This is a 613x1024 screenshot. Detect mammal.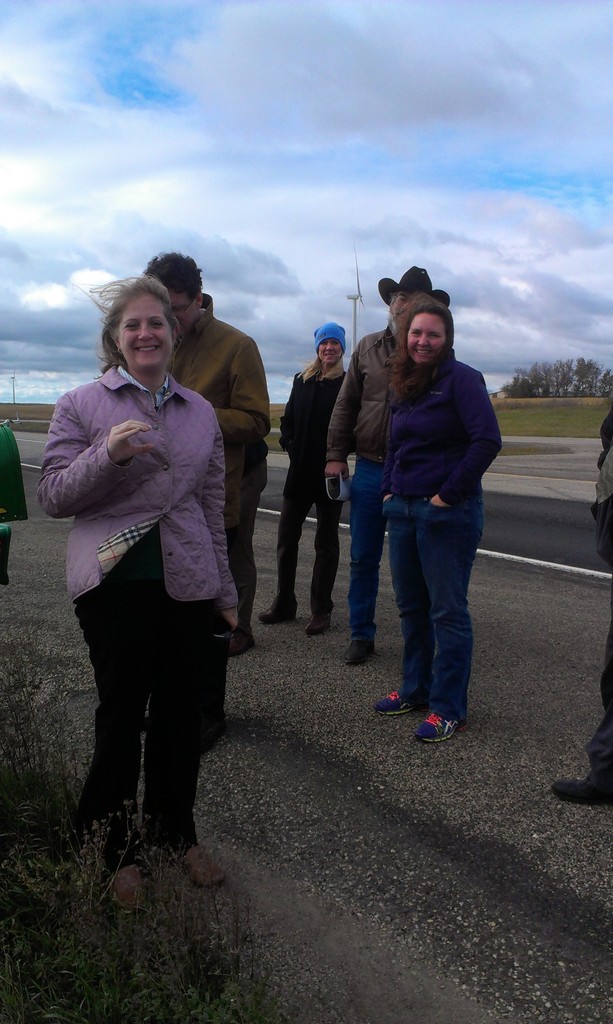
rect(547, 401, 612, 804).
